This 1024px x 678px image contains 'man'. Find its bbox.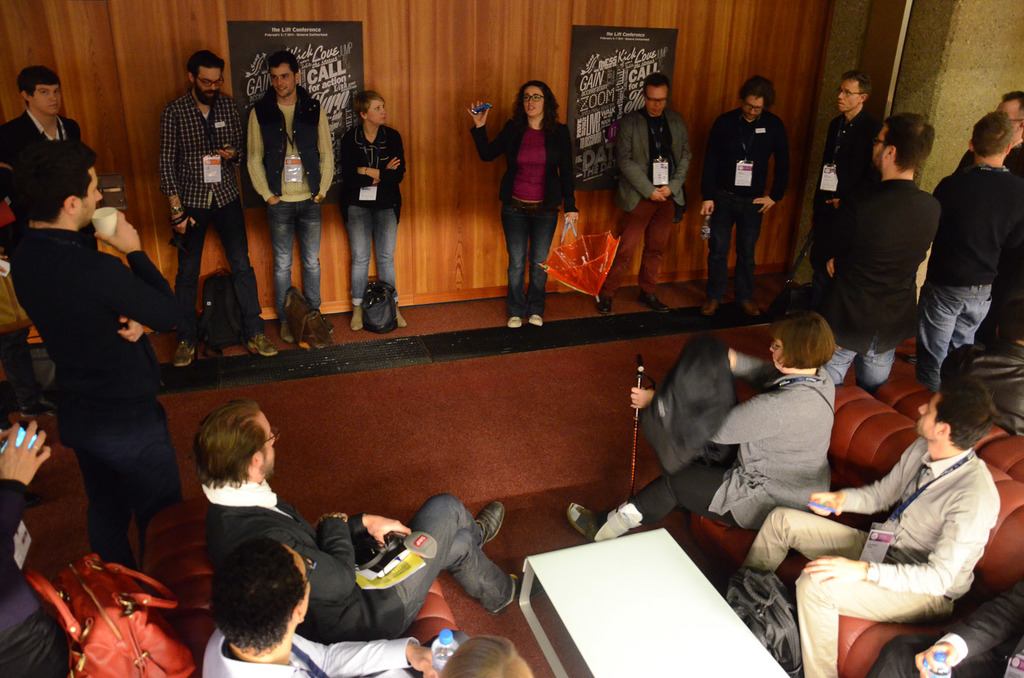
region(204, 546, 470, 677).
